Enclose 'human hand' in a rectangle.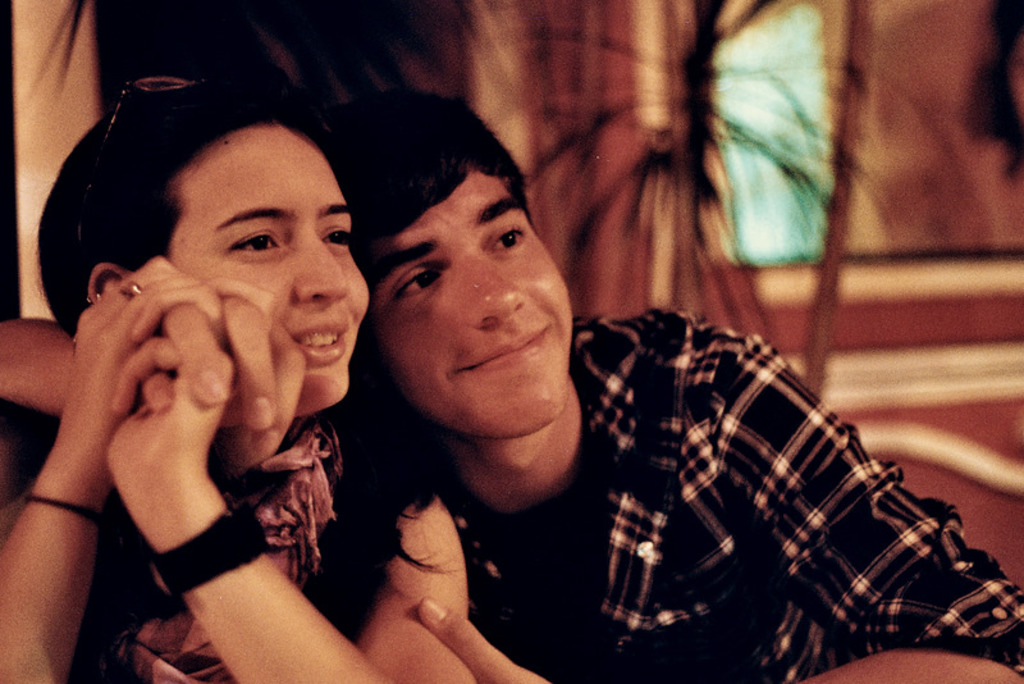
<box>411,593,554,683</box>.
